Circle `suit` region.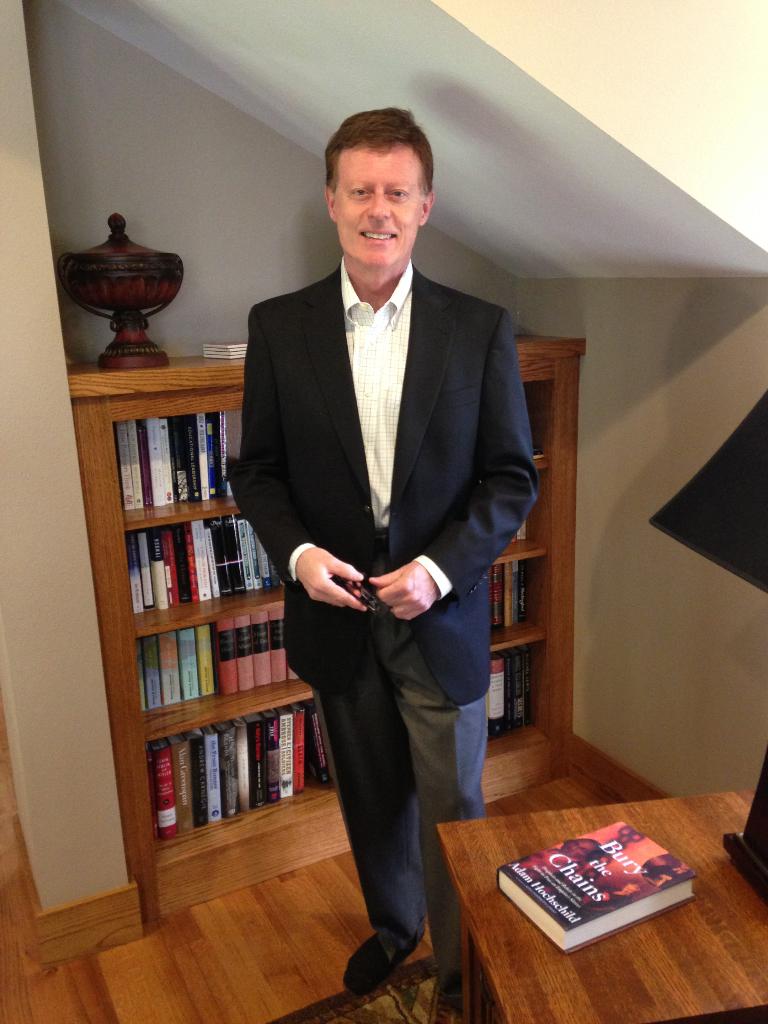
Region: <box>241,154,518,998</box>.
